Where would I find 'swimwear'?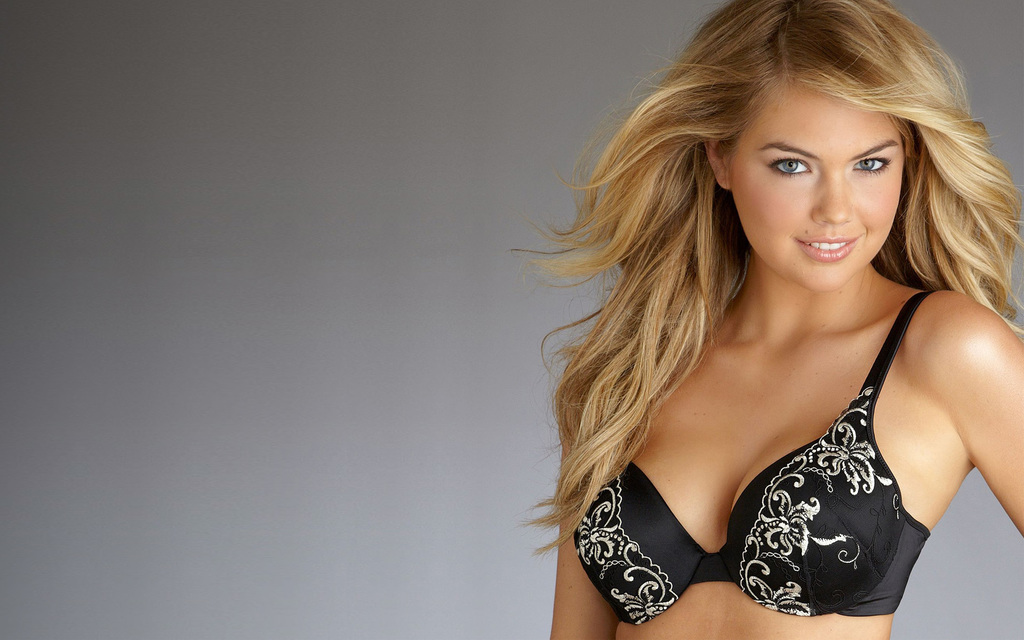
At box(569, 286, 932, 630).
